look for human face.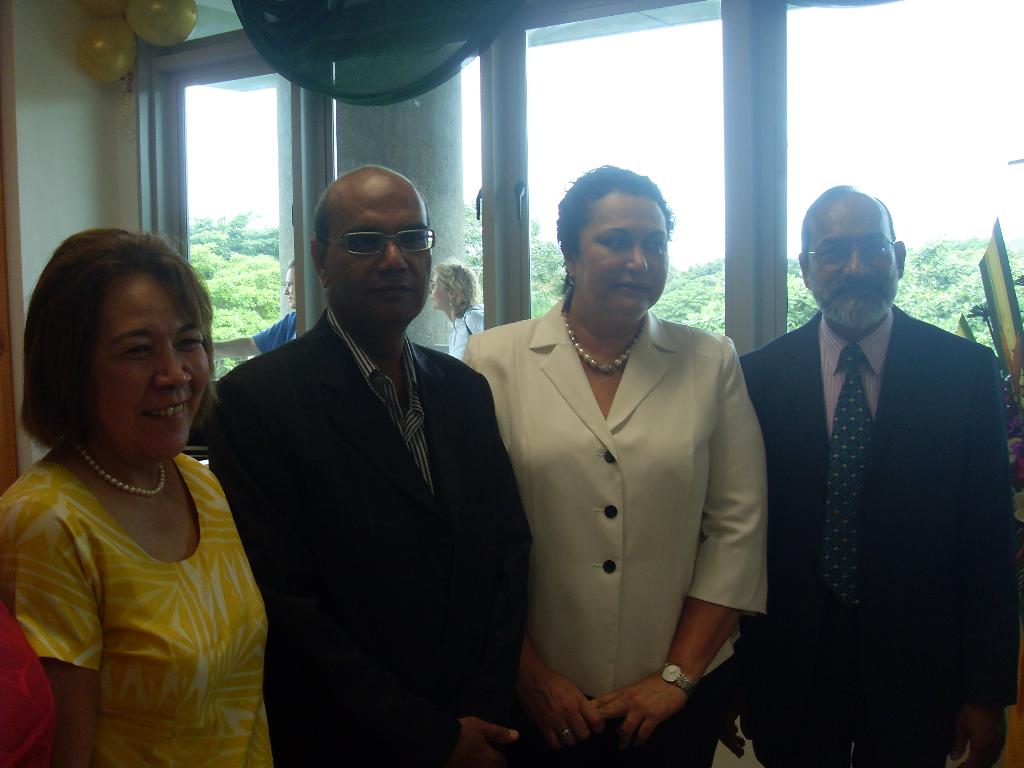
Found: {"left": 282, "top": 267, "right": 297, "bottom": 305}.
